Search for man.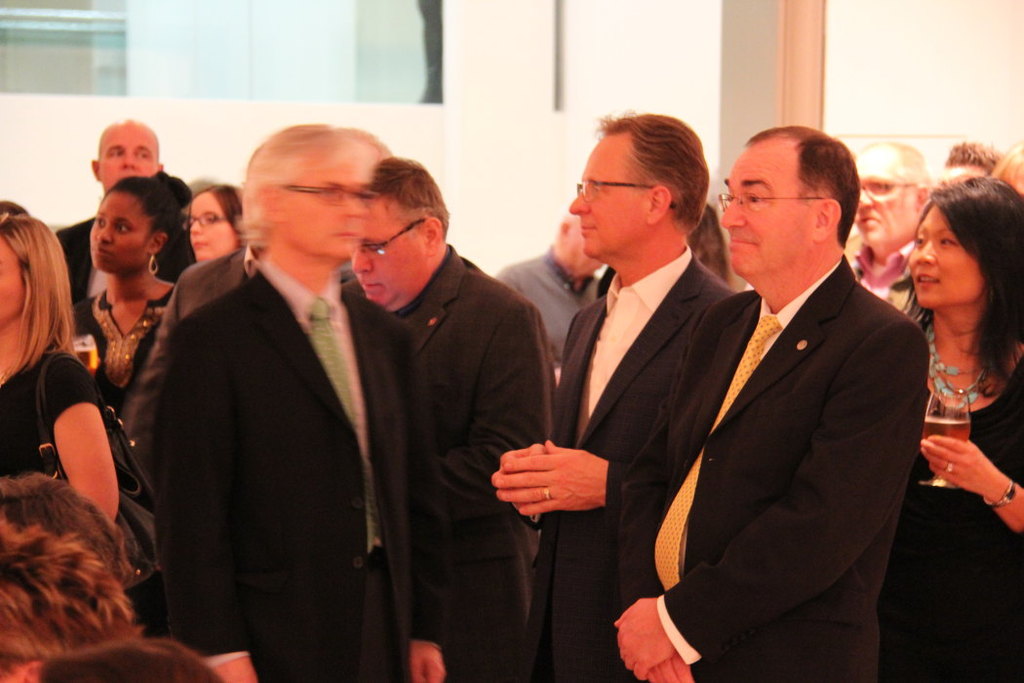
Found at 55,120,192,312.
